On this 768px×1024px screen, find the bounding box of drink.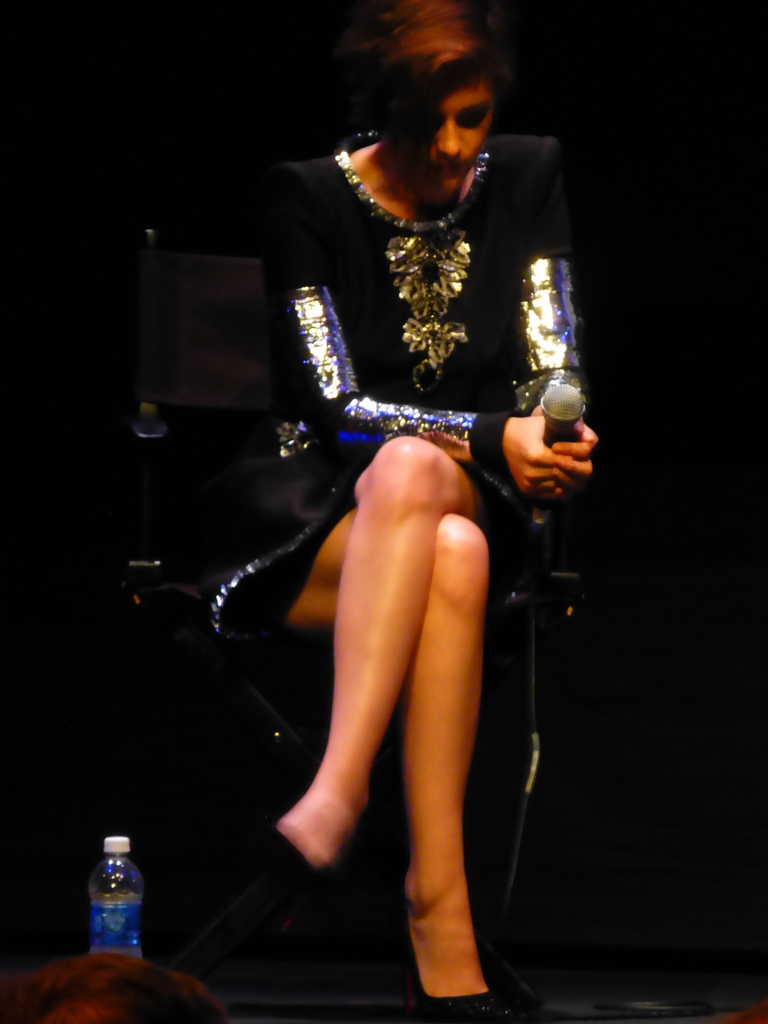
Bounding box: rect(76, 839, 157, 959).
